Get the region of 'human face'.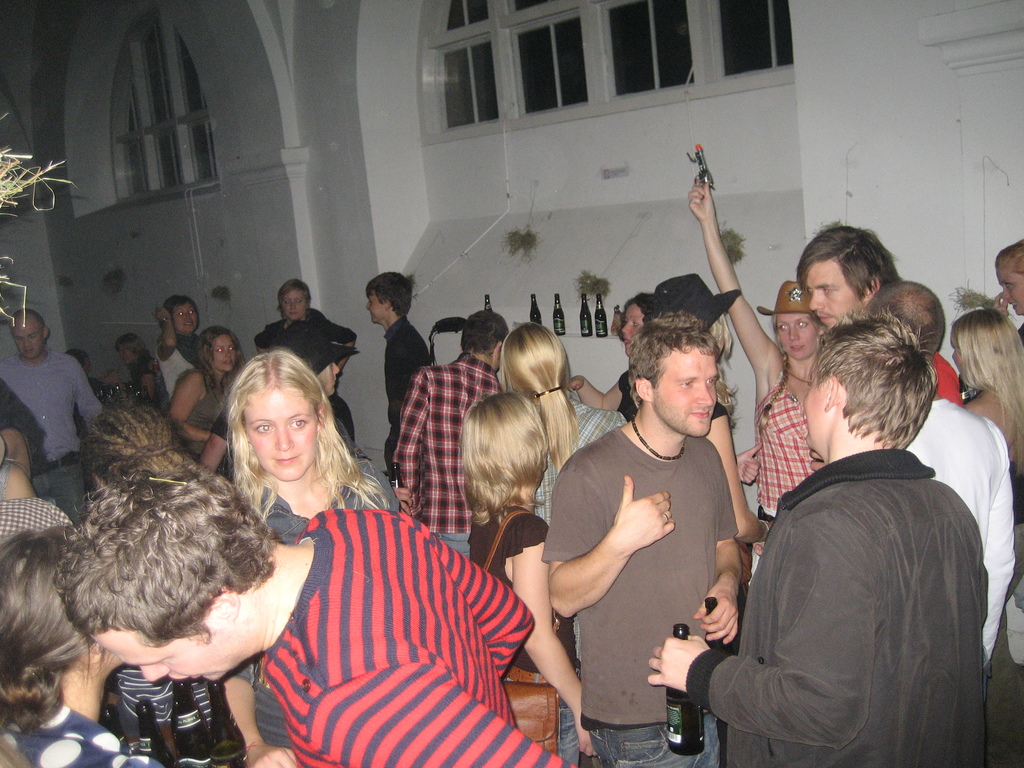
244, 385, 316, 481.
